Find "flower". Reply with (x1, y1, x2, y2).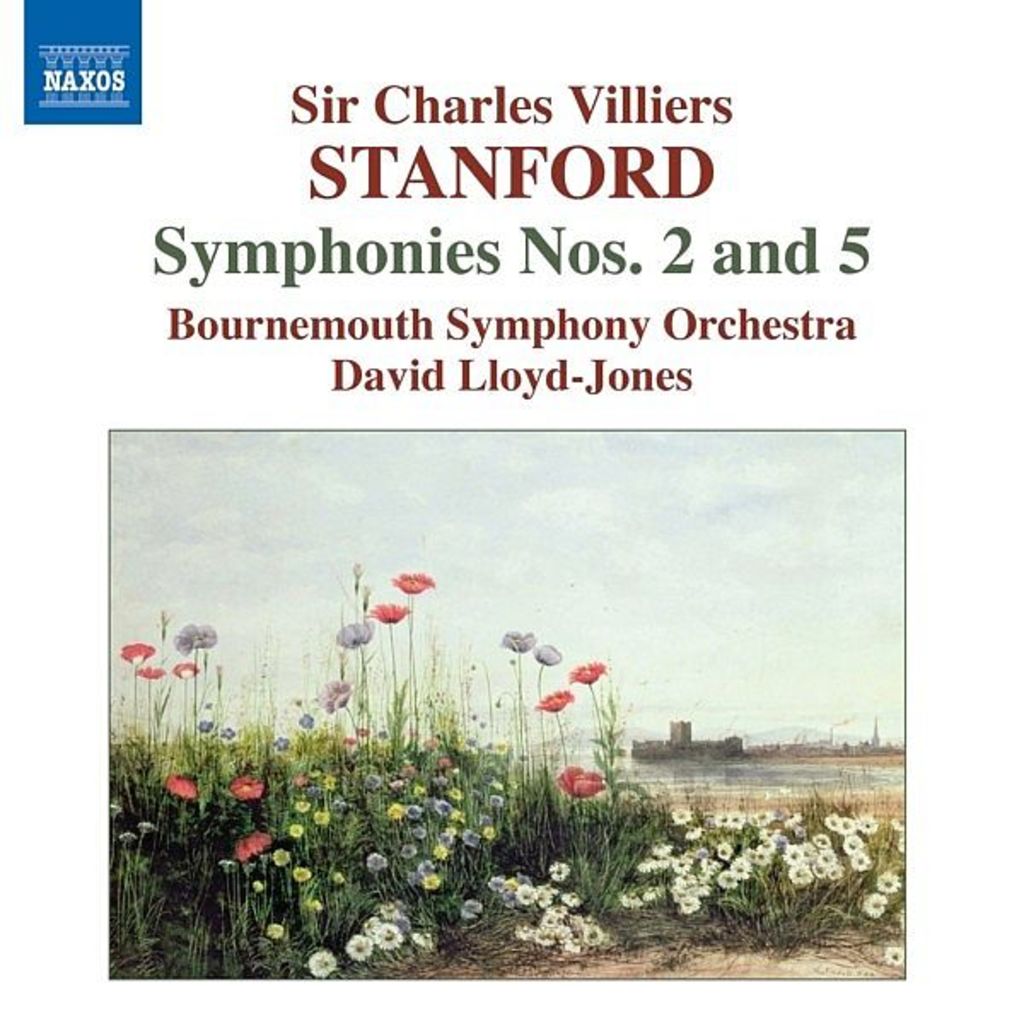
(374, 920, 404, 952).
